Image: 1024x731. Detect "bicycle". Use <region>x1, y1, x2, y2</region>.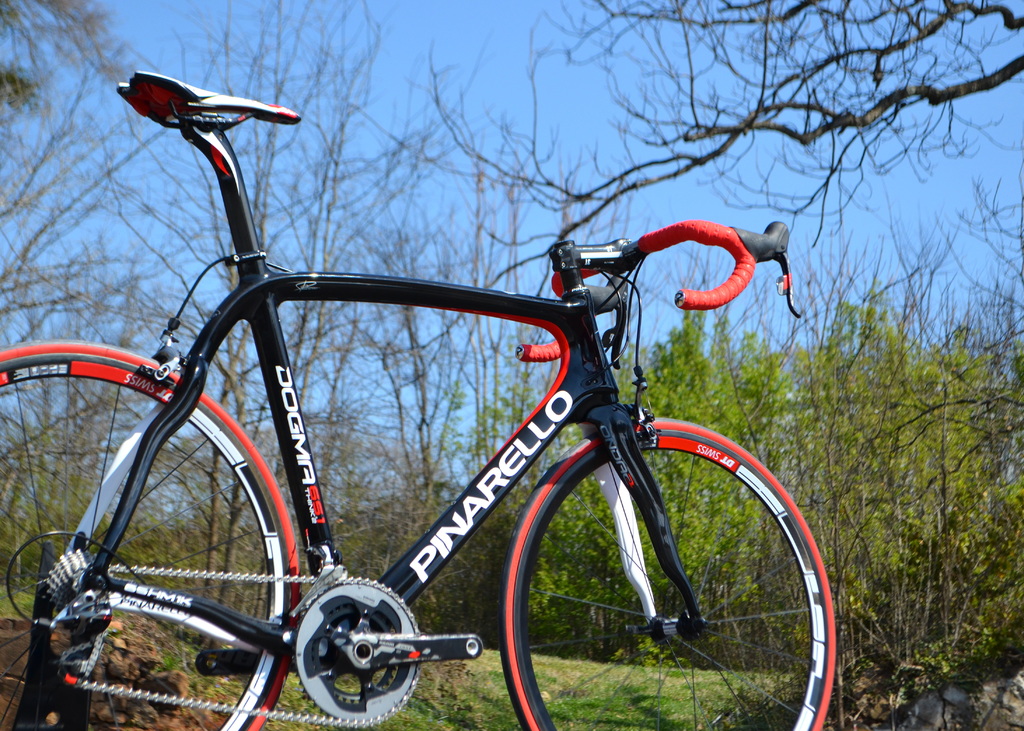
<region>0, 74, 836, 730</region>.
